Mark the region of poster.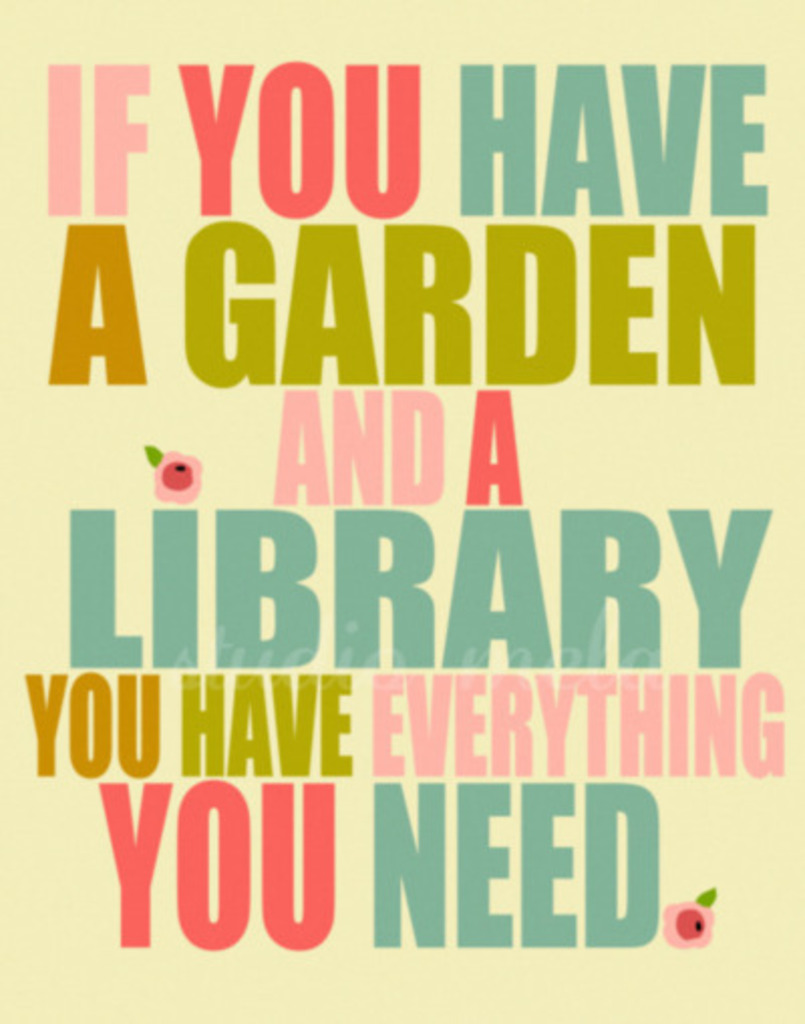
Region: [x1=0, y1=0, x2=803, y2=1022].
